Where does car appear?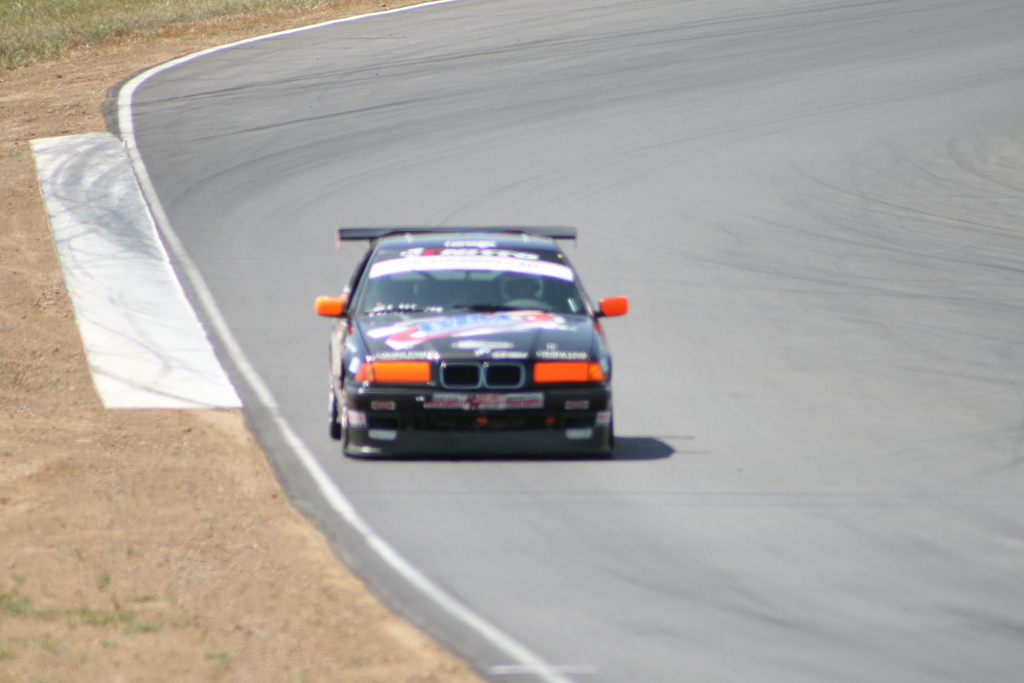
Appears at 316:223:629:453.
